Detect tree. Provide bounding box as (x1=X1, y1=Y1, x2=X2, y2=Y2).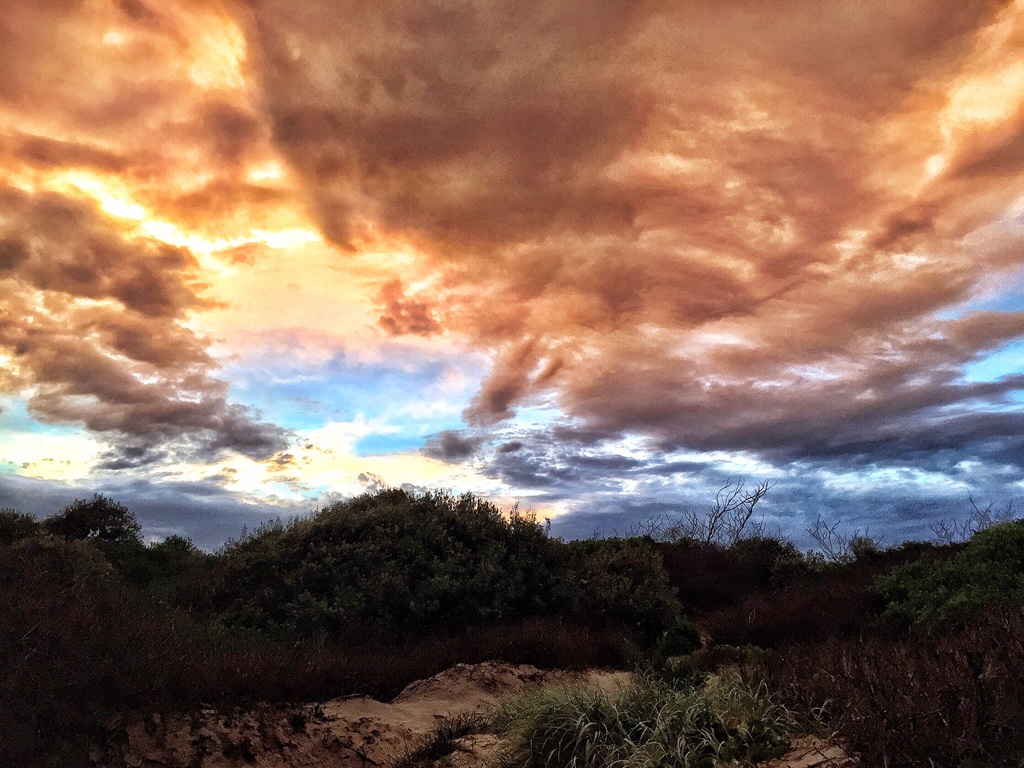
(x1=63, y1=493, x2=142, y2=539).
